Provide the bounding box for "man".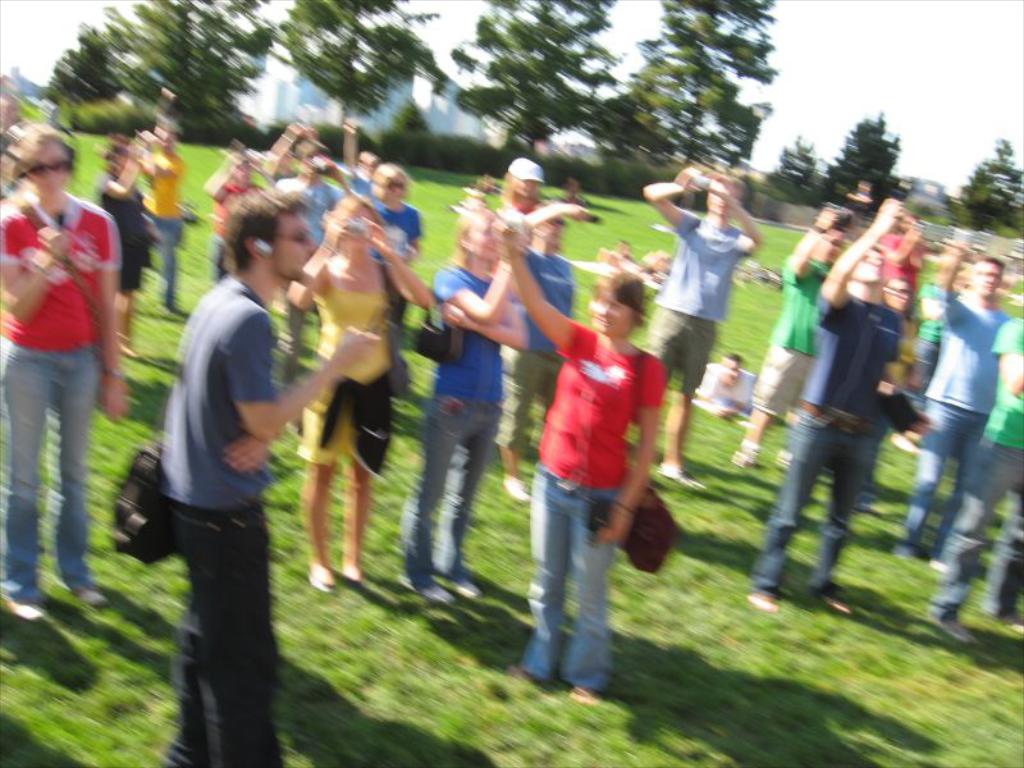
bbox=(275, 141, 372, 388).
